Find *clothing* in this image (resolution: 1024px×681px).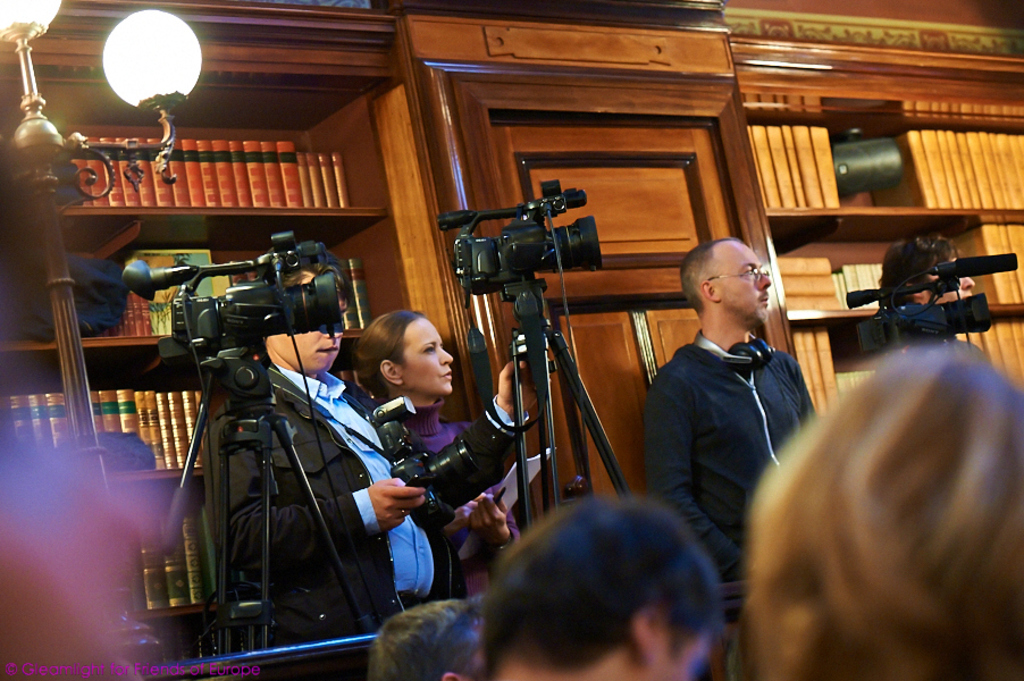
[left=224, top=364, right=442, bottom=651].
